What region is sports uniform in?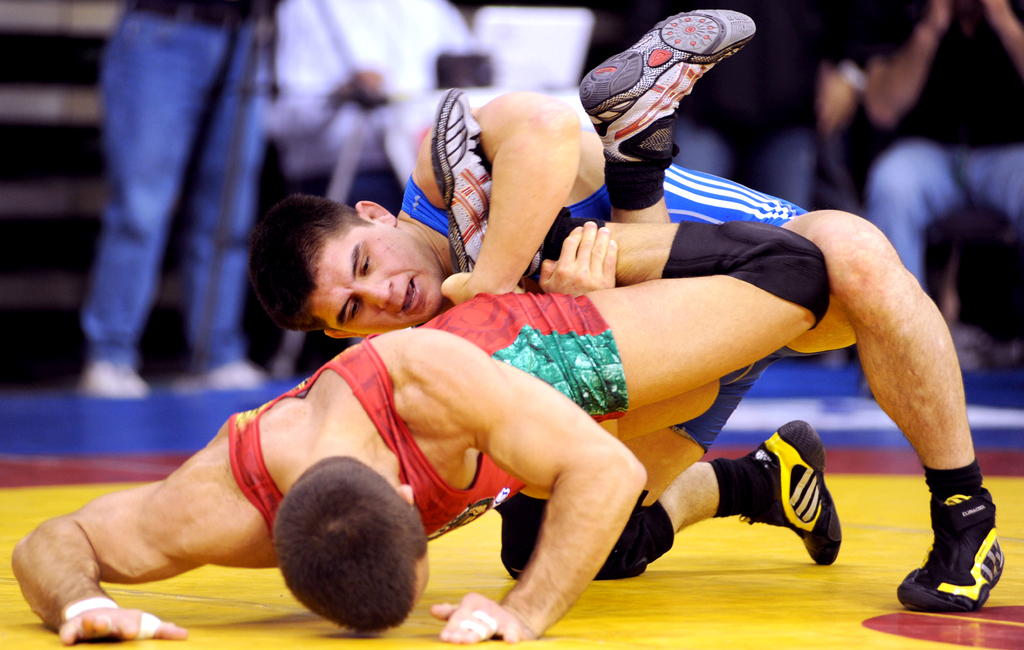
<region>398, 168, 1012, 622</region>.
